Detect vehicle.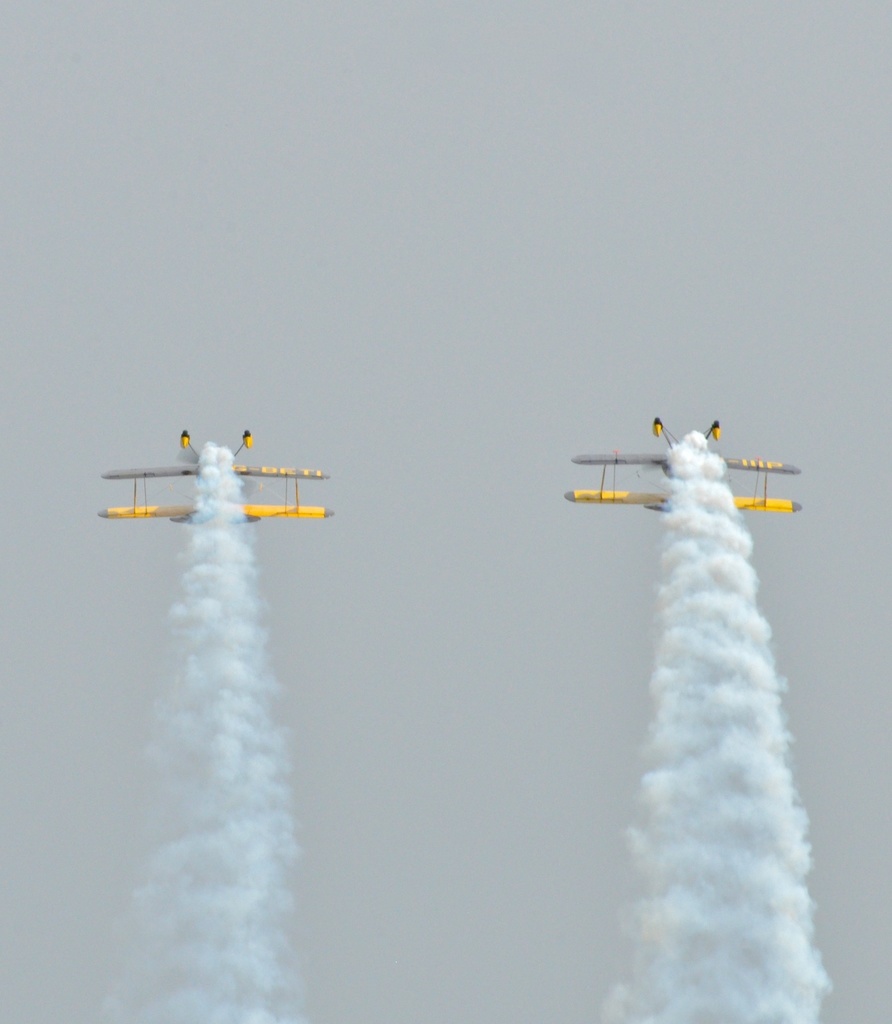
Detected at rect(563, 417, 802, 511).
